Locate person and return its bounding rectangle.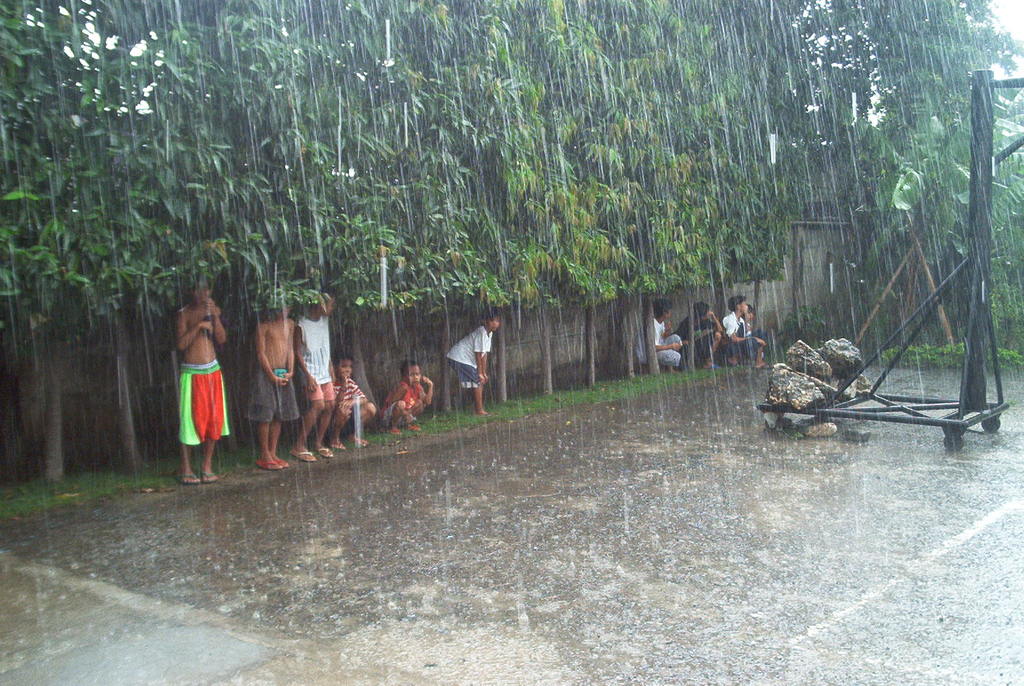
<region>673, 297, 725, 368</region>.
